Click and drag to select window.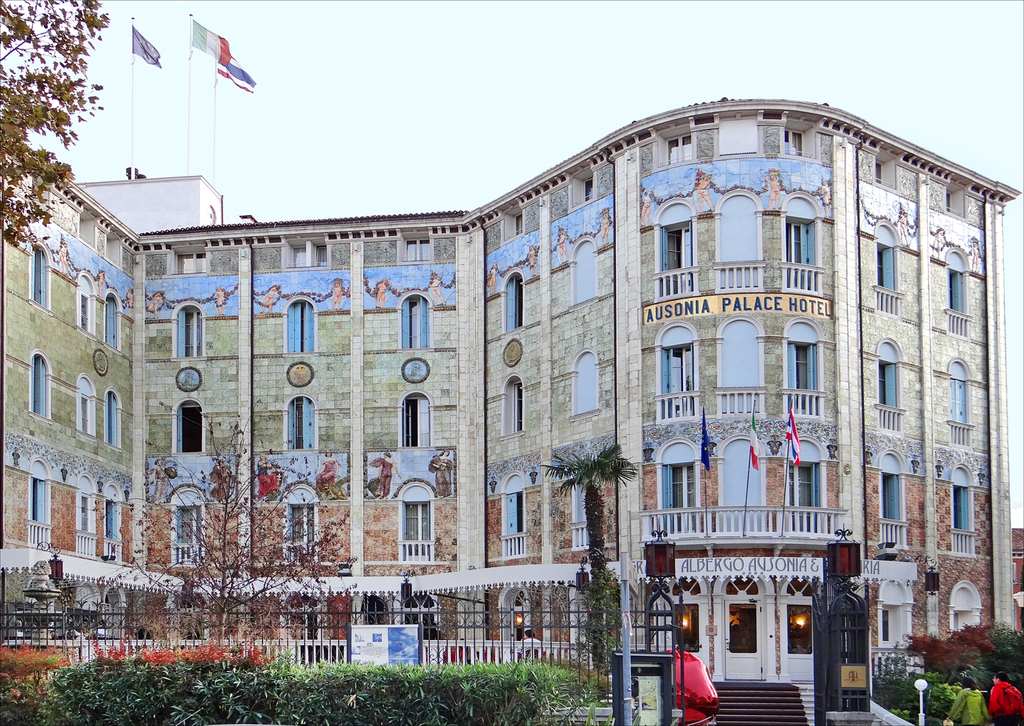
Selection: [x1=650, y1=200, x2=700, y2=300].
